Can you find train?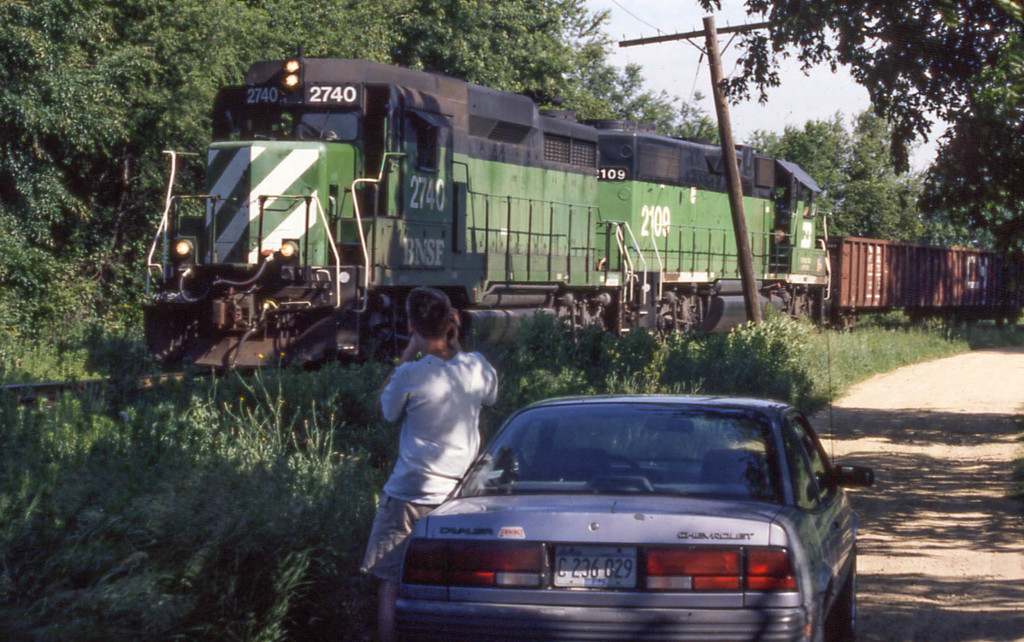
Yes, bounding box: <region>139, 40, 1020, 383</region>.
